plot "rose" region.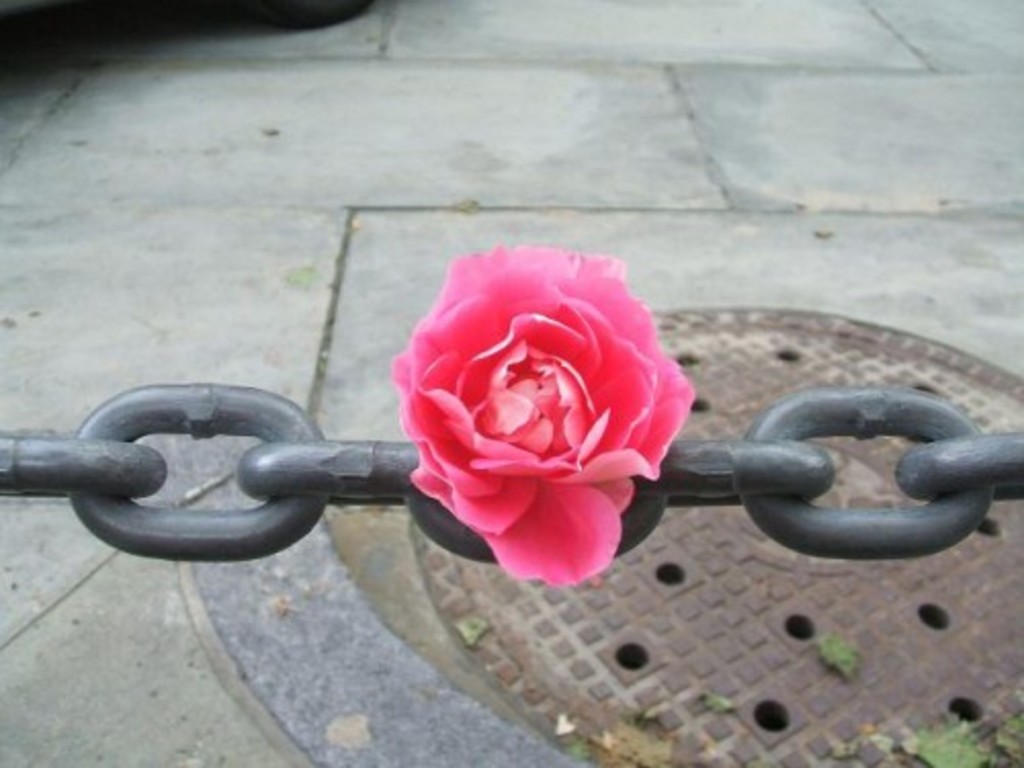
Plotted at 389 242 696 590.
